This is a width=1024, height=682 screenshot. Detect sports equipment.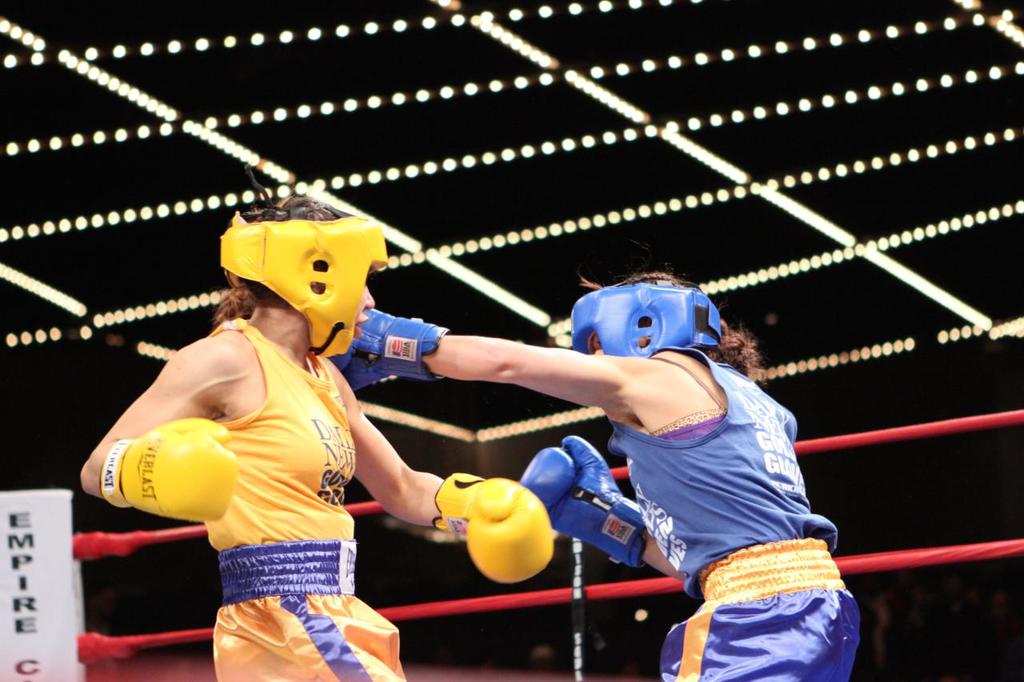
(x1=432, y1=470, x2=555, y2=588).
